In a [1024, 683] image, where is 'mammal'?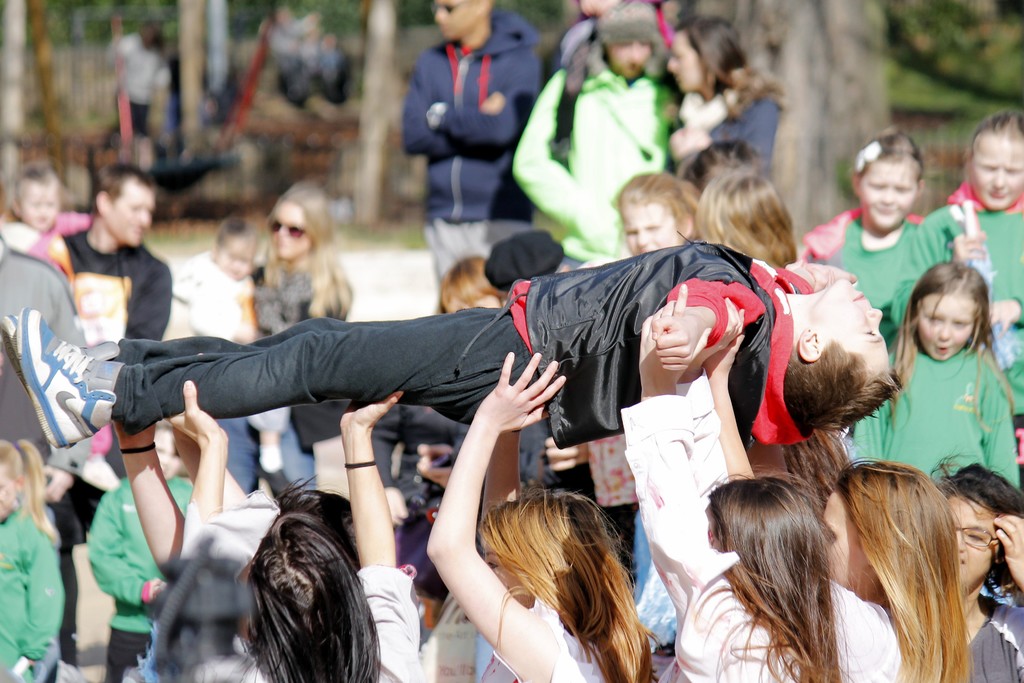
bbox(400, 0, 547, 274).
